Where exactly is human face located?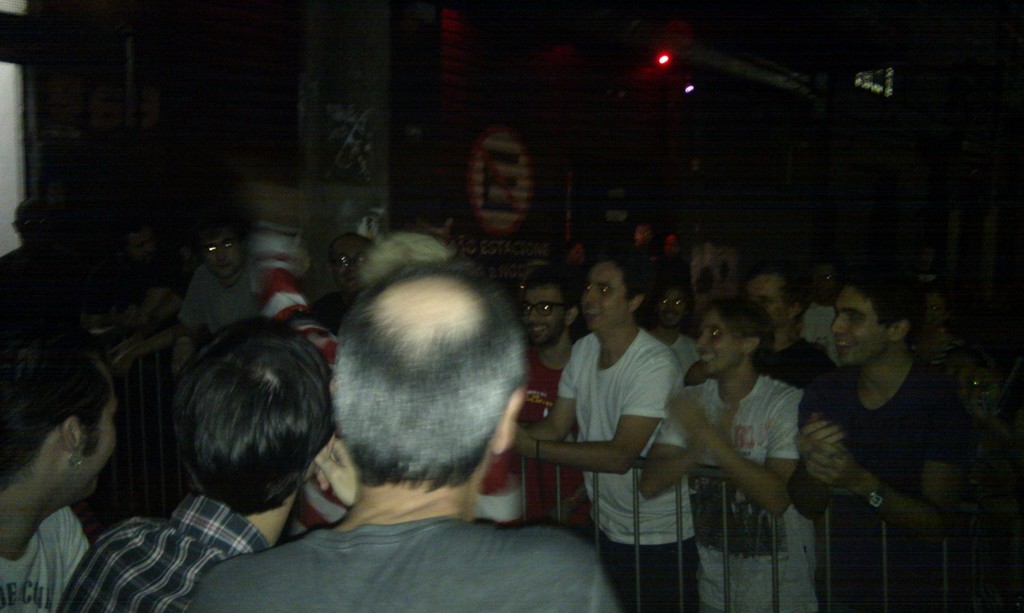
Its bounding box is 70/376/116/491.
